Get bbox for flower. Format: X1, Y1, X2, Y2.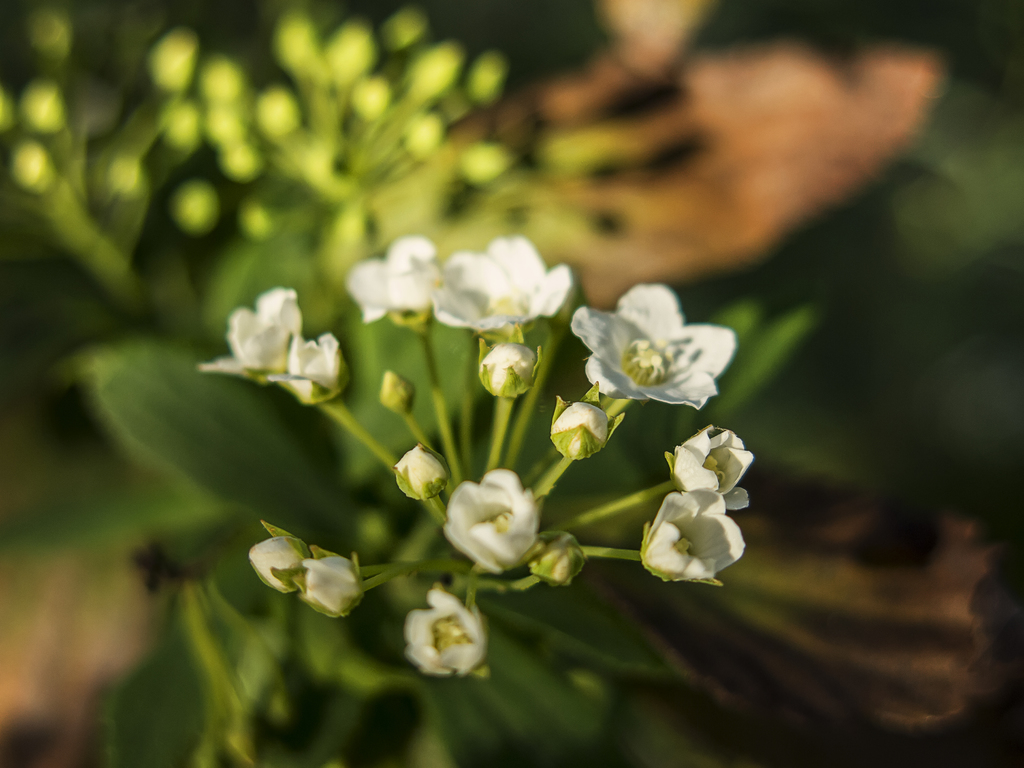
395, 586, 484, 677.
